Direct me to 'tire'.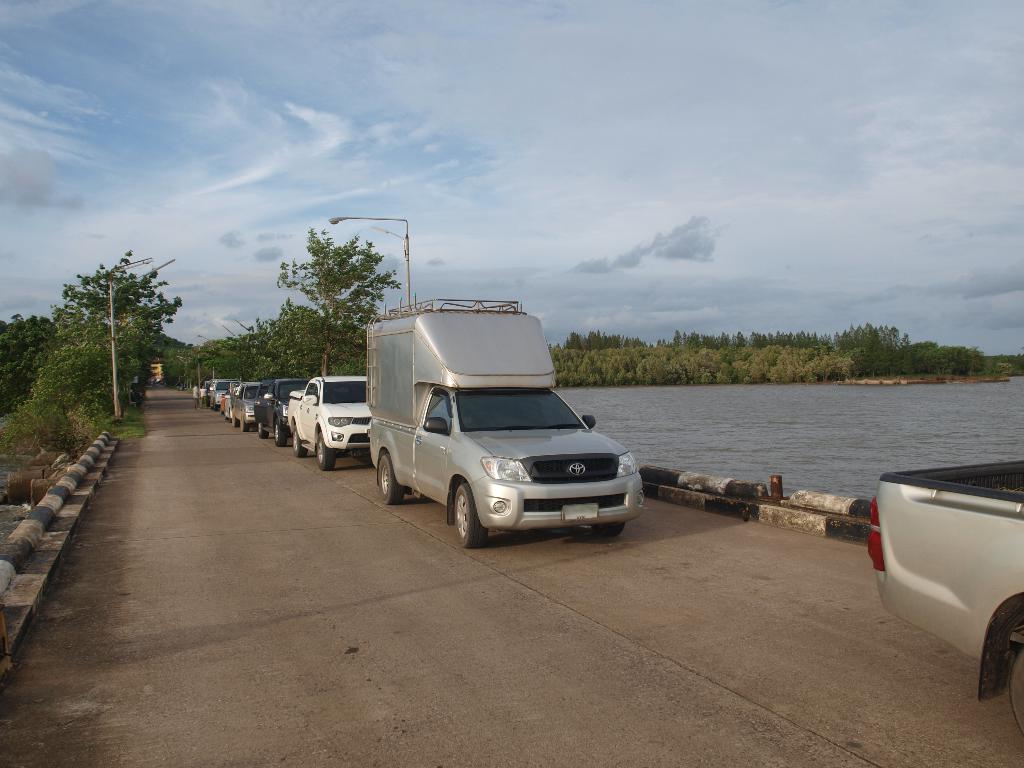
Direction: [x1=289, y1=422, x2=303, y2=460].
